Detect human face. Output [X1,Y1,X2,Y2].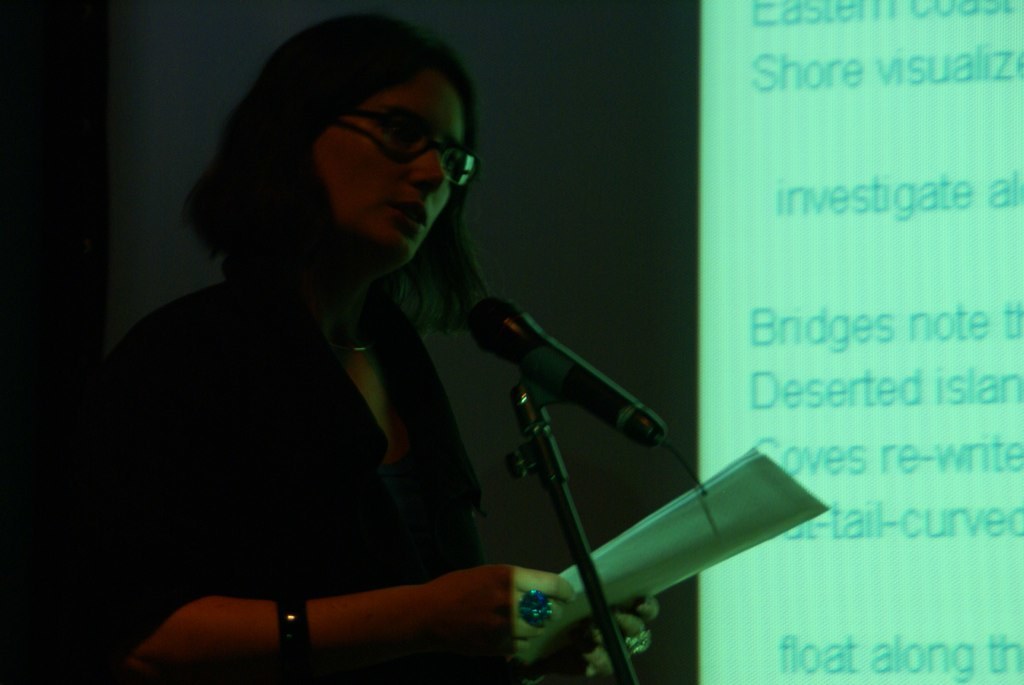
[303,68,464,272].
